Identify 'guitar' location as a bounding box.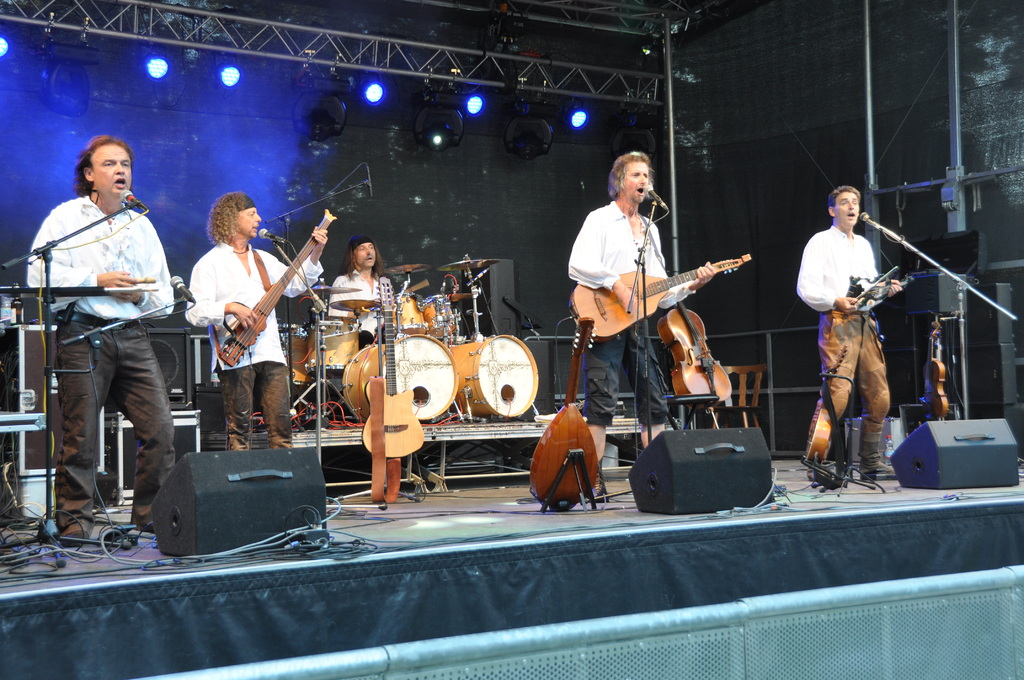
215, 210, 340, 368.
